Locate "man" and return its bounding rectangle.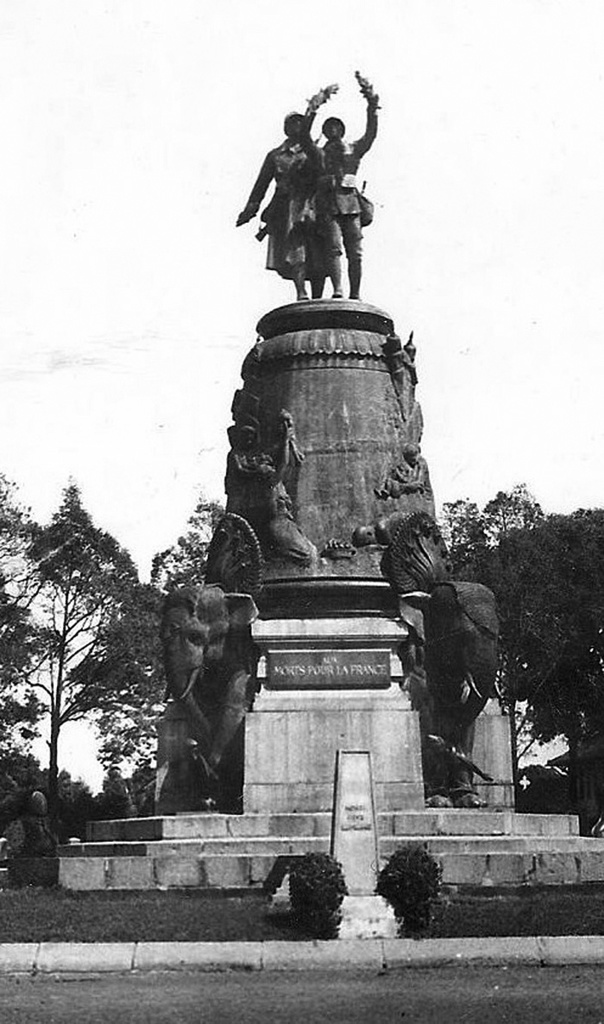
crop(230, 112, 328, 293).
